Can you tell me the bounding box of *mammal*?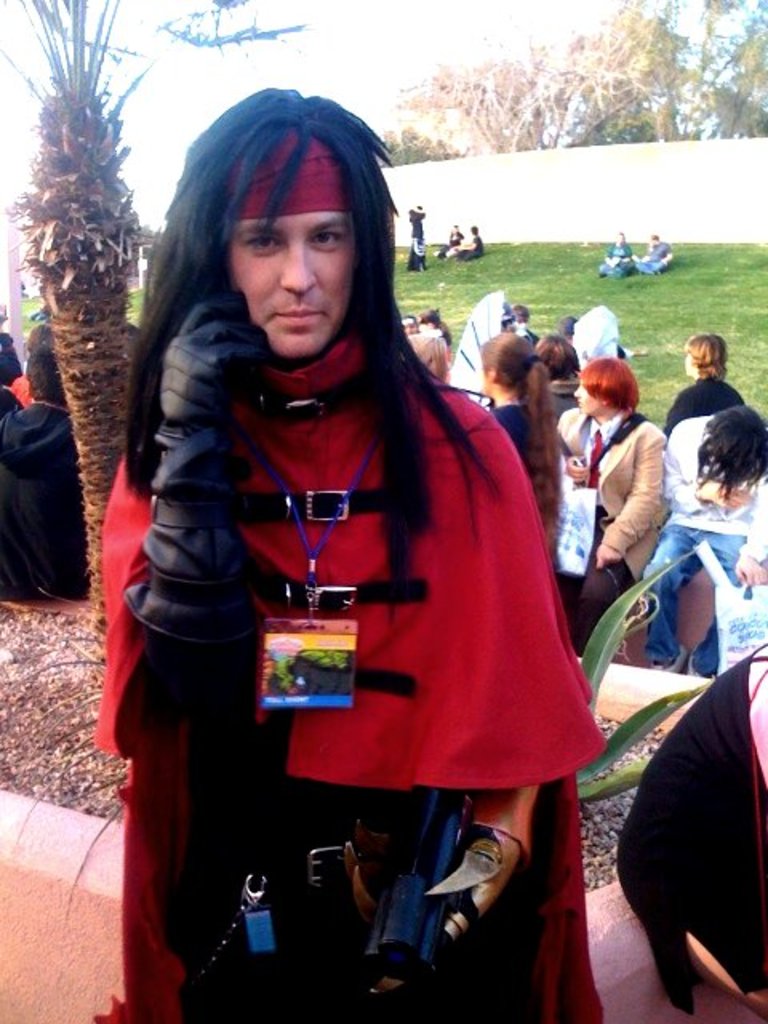
detection(443, 219, 485, 262).
